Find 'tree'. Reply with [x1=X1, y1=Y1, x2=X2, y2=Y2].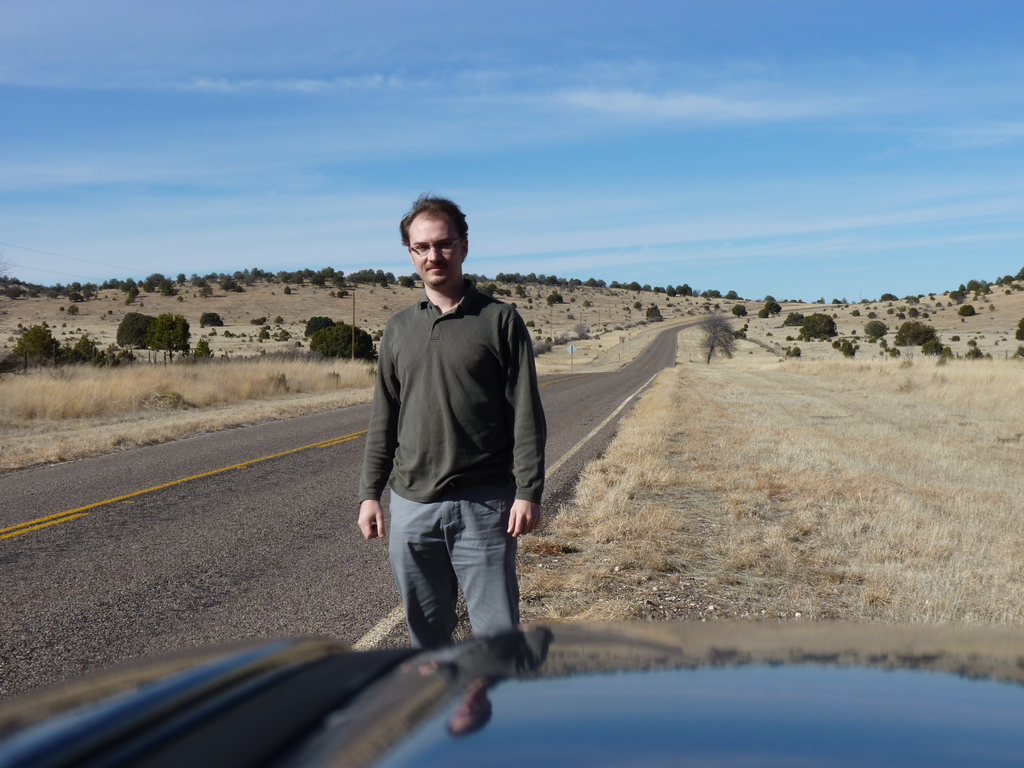
[x1=119, y1=314, x2=189, y2=352].
